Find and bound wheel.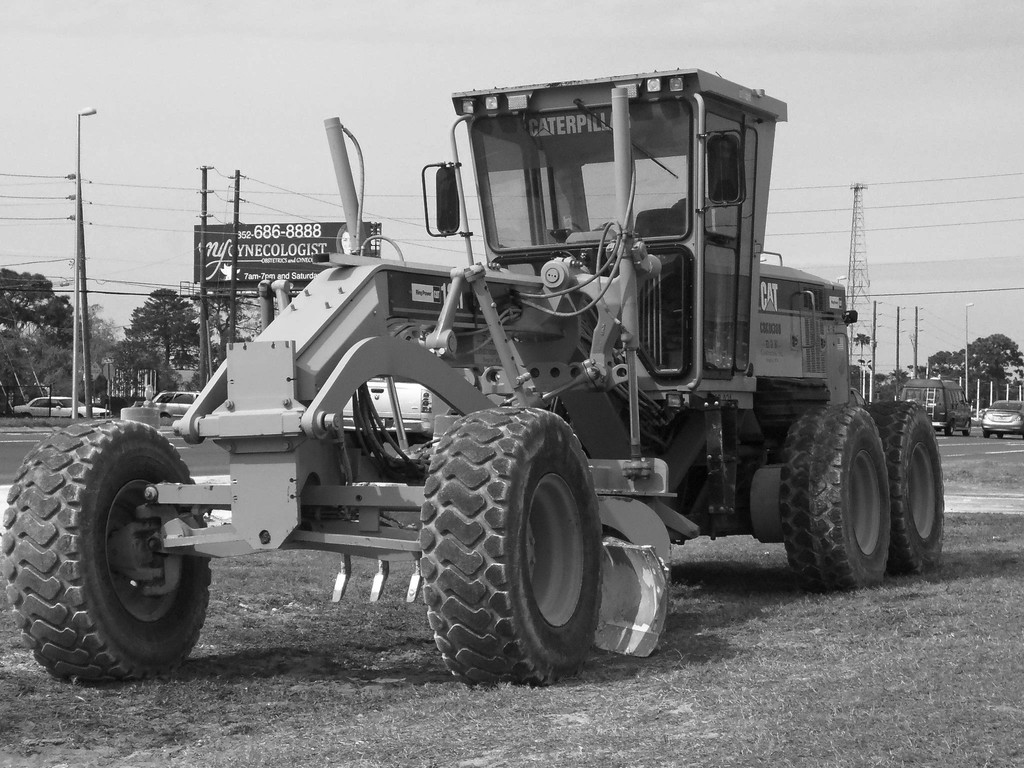
Bound: bbox(1, 412, 214, 685).
